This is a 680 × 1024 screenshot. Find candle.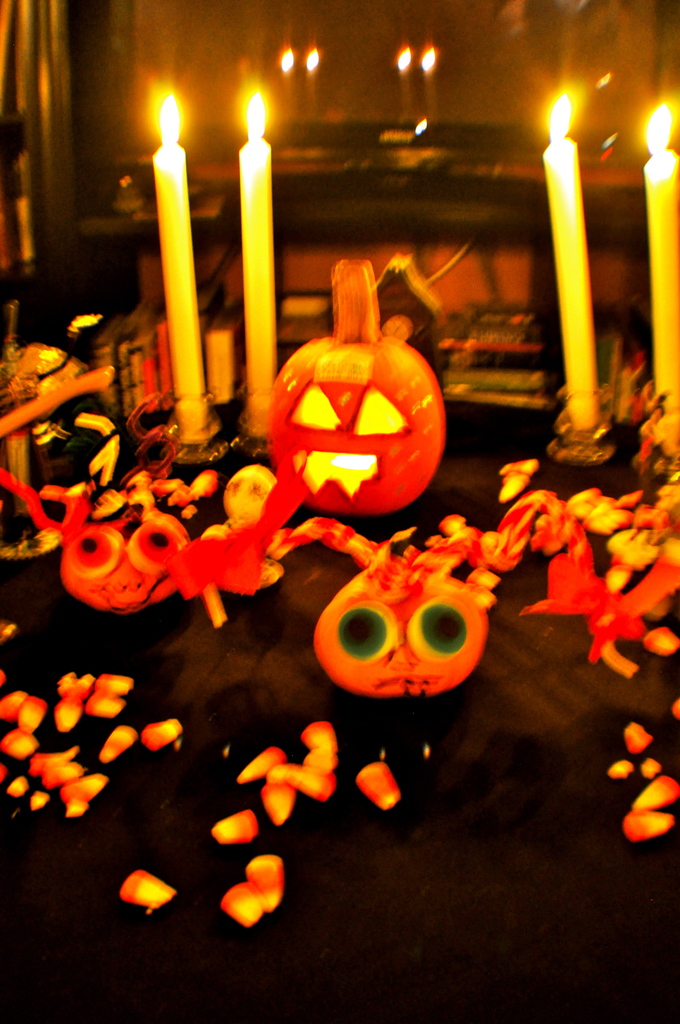
Bounding box: detection(154, 87, 204, 445).
